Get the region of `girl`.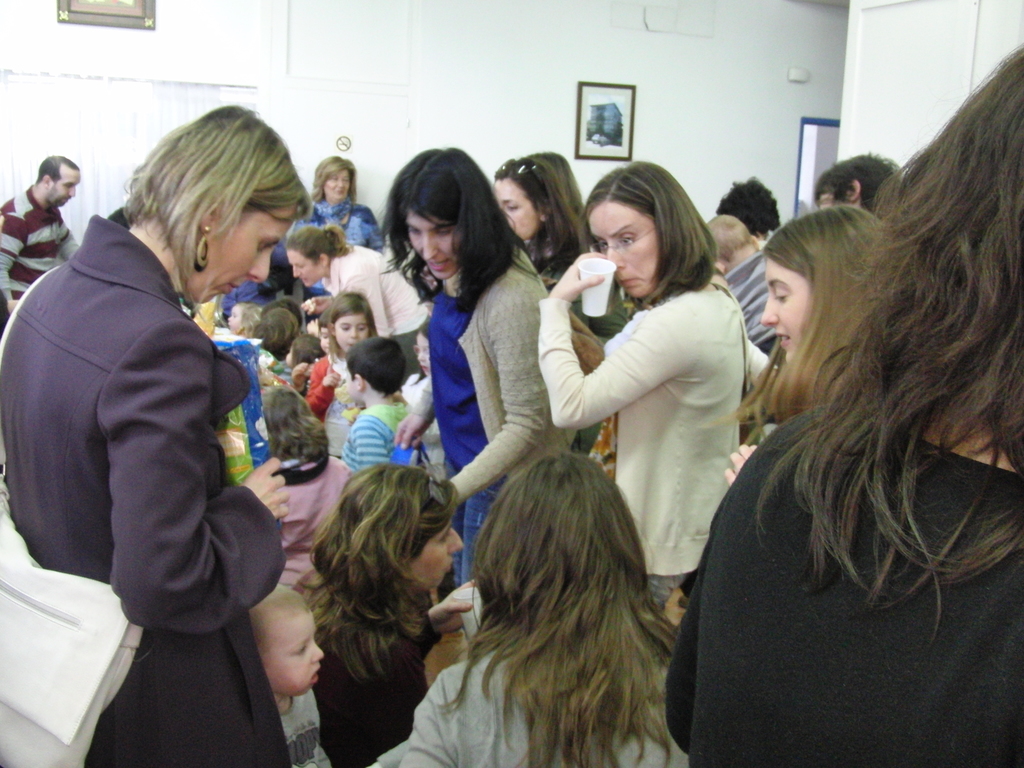
rect(543, 158, 769, 606).
